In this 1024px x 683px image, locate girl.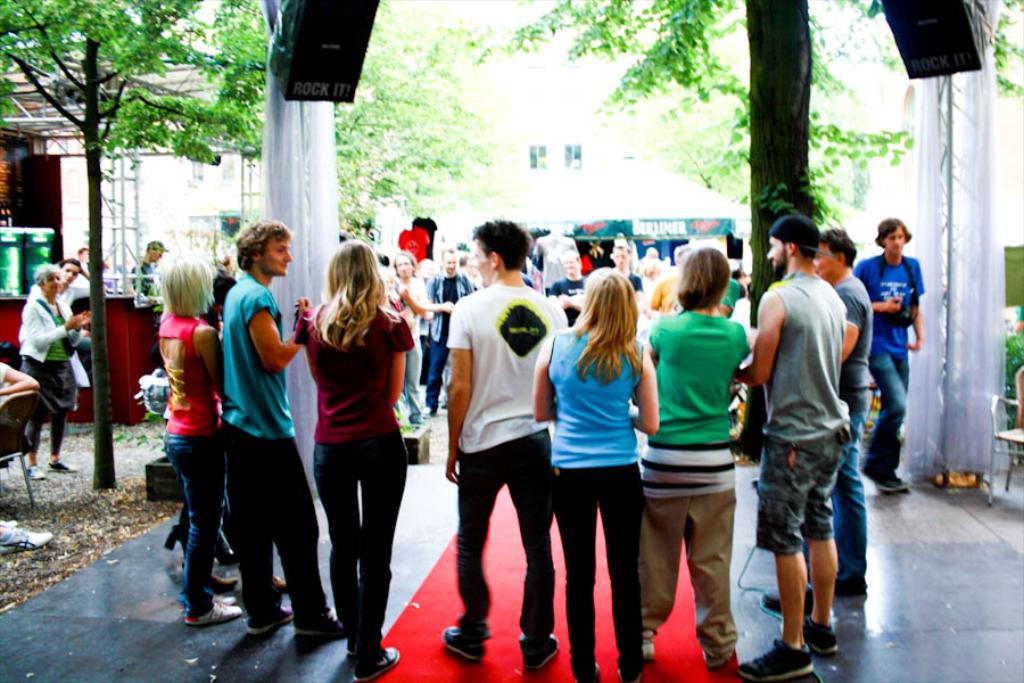
Bounding box: 530/265/660/682.
